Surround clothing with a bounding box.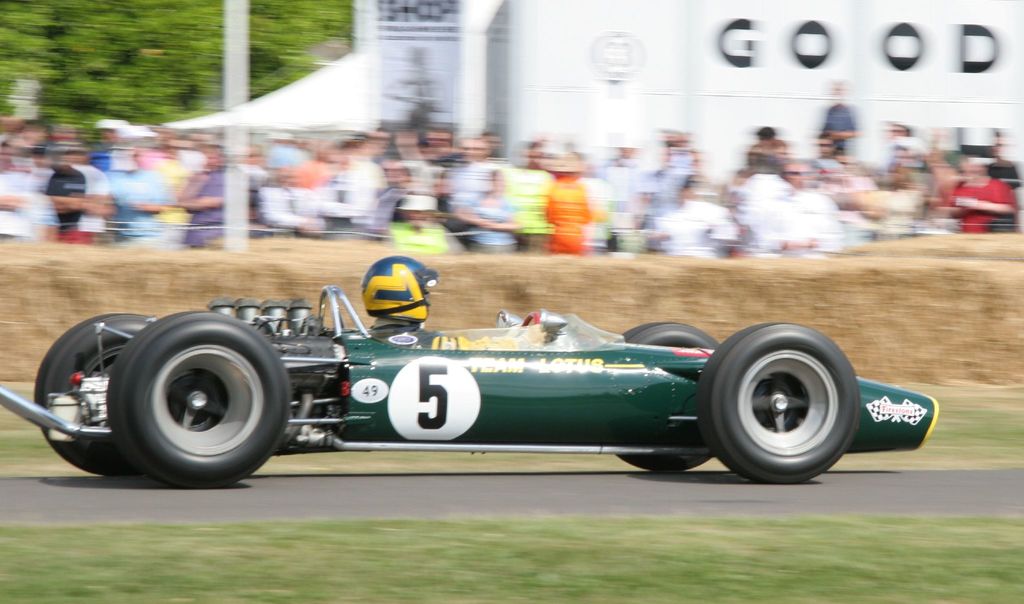
left=0, top=171, right=44, bottom=240.
